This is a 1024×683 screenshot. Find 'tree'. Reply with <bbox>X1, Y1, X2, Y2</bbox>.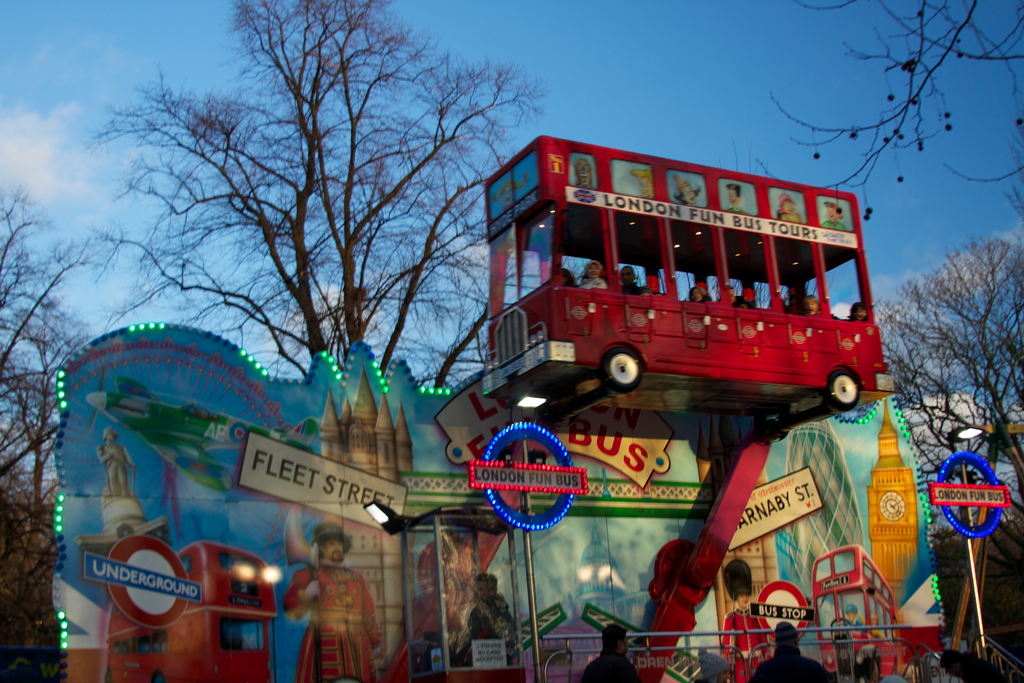
<bbox>0, 182, 106, 682</bbox>.
